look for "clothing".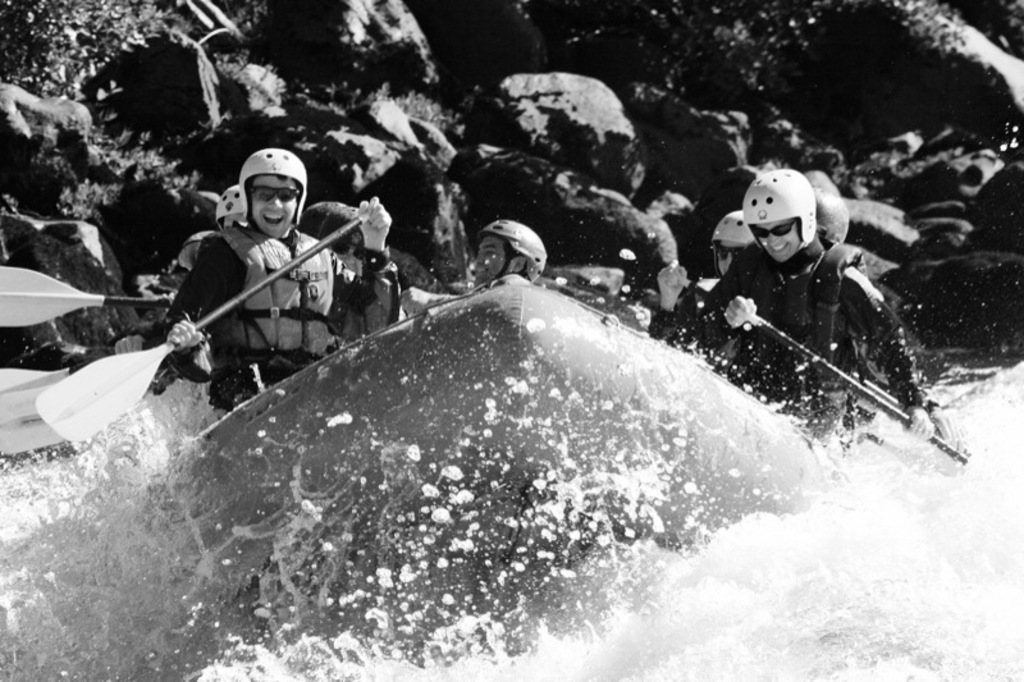
Found: left=159, top=171, right=398, bottom=404.
